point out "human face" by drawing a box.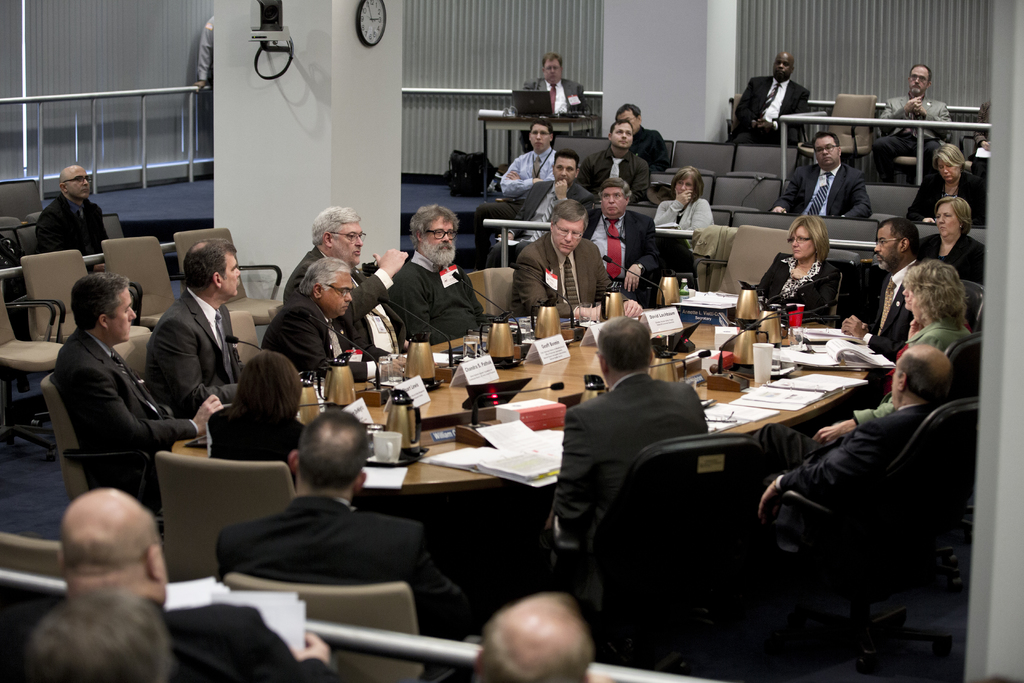
x1=792, y1=226, x2=815, y2=261.
